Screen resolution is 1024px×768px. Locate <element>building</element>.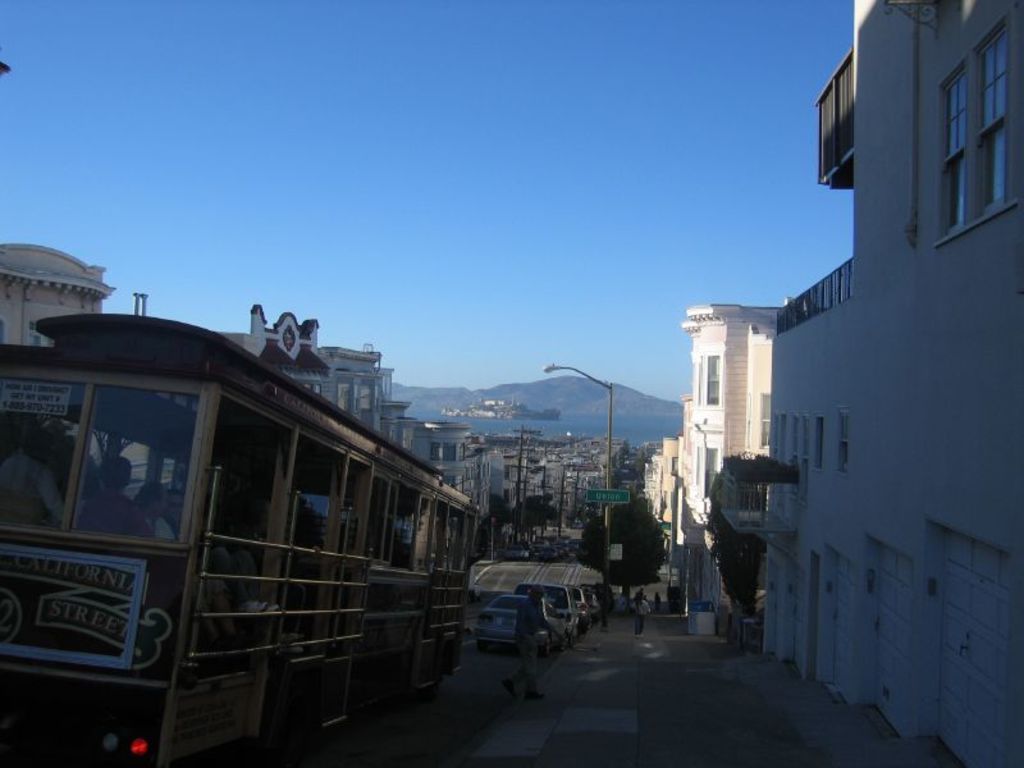
224:306:340:411.
